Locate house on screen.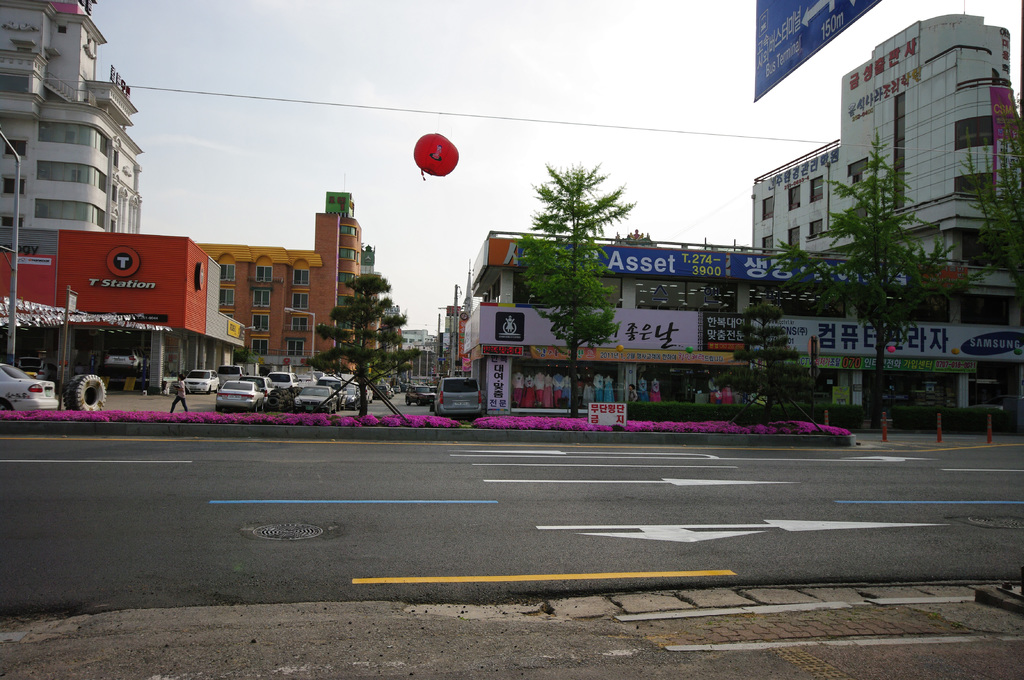
On screen at 134, 203, 351, 365.
